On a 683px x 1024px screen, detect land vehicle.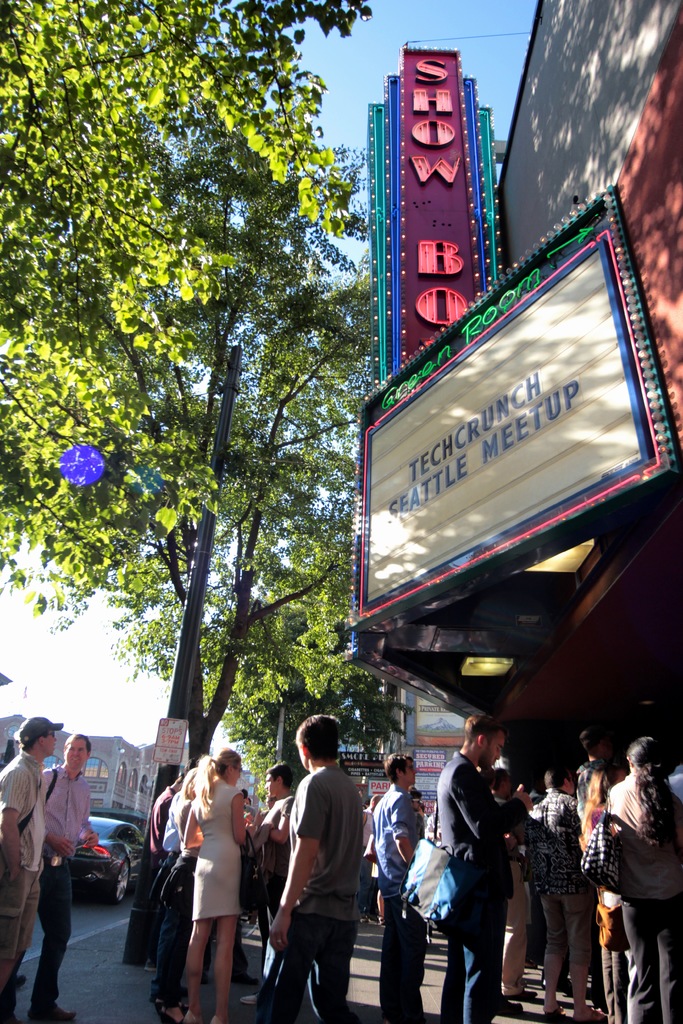
box=[67, 820, 144, 897].
